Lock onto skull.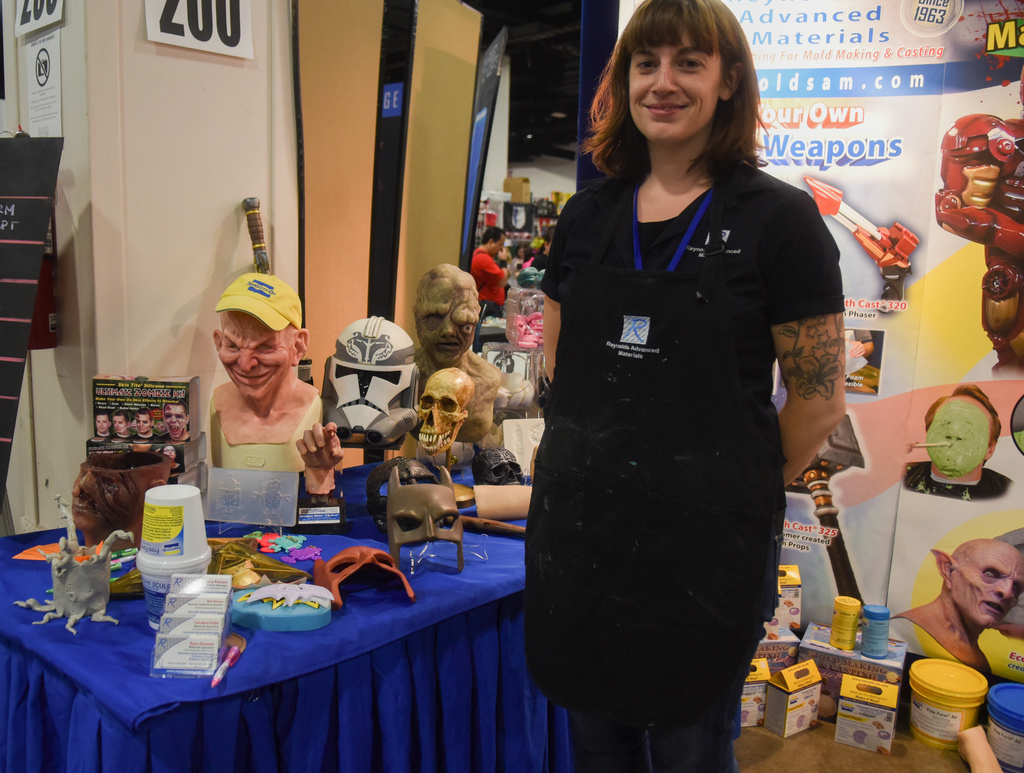
Locked: (391,468,467,576).
